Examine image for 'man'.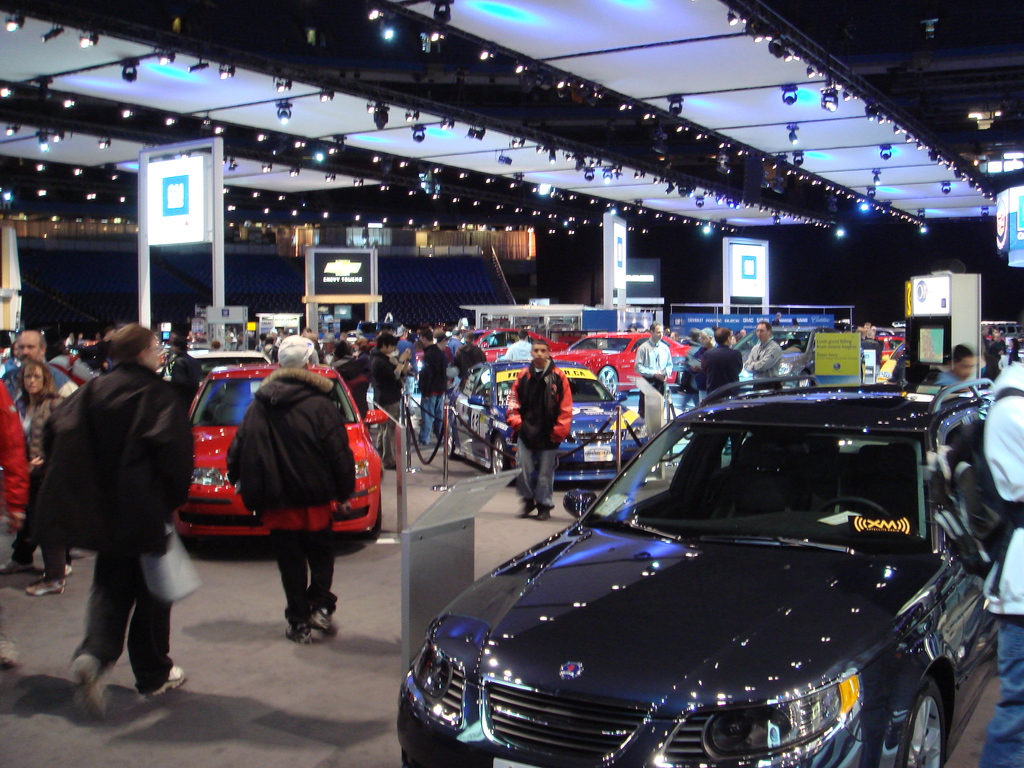
Examination result: x1=743, y1=320, x2=784, y2=392.
